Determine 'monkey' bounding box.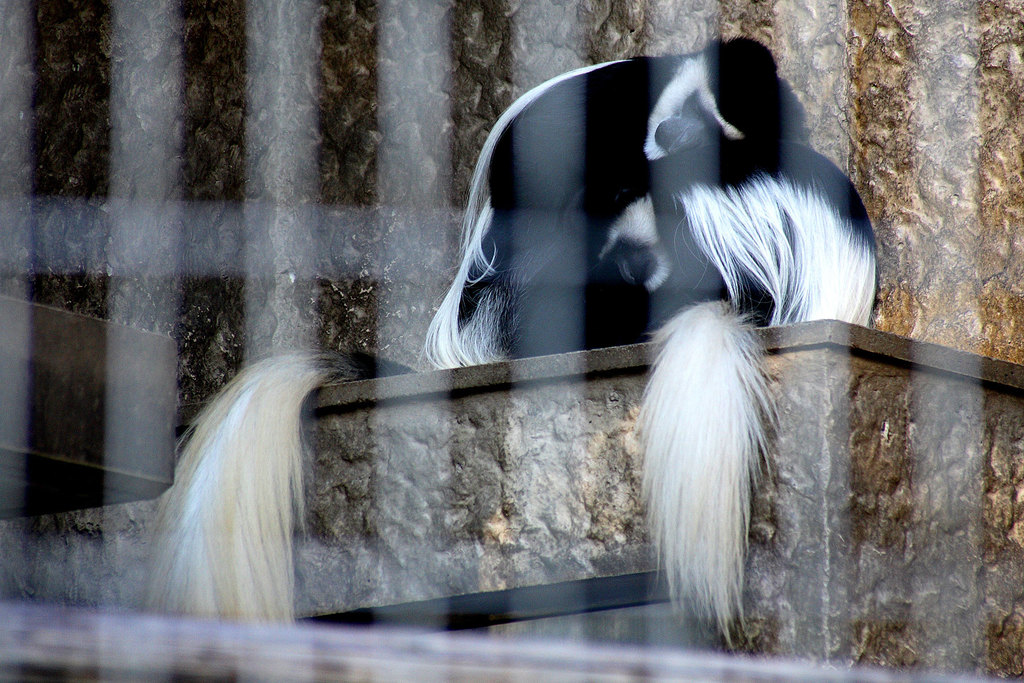
Determined: <box>129,35,815,625</box>.
